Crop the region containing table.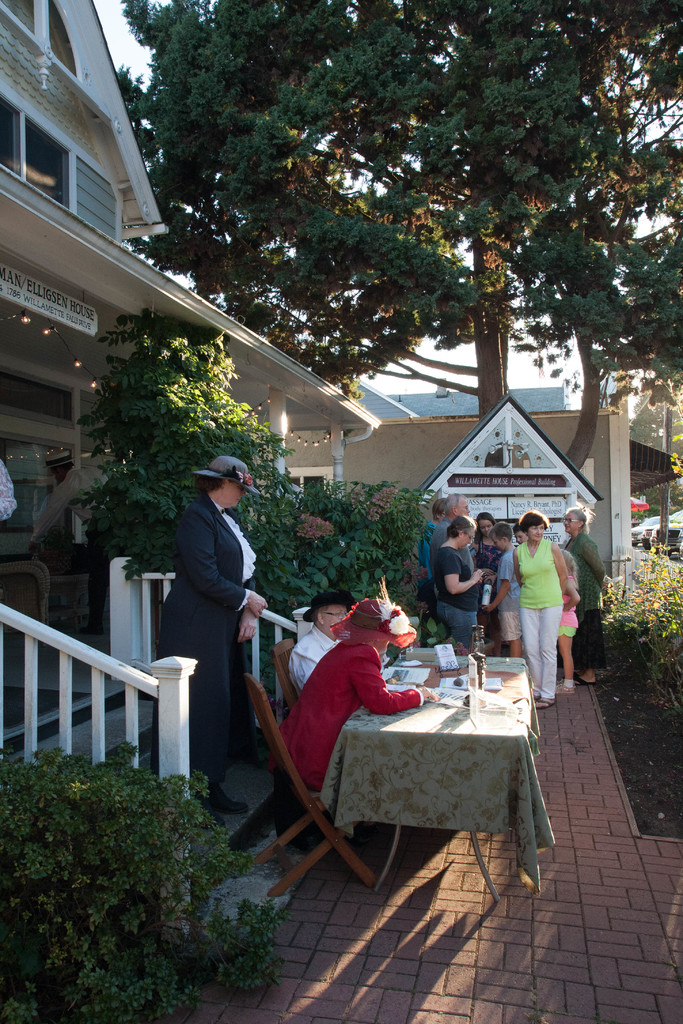
Crop region: [left=333, top=649, right=574, bottom=889].
